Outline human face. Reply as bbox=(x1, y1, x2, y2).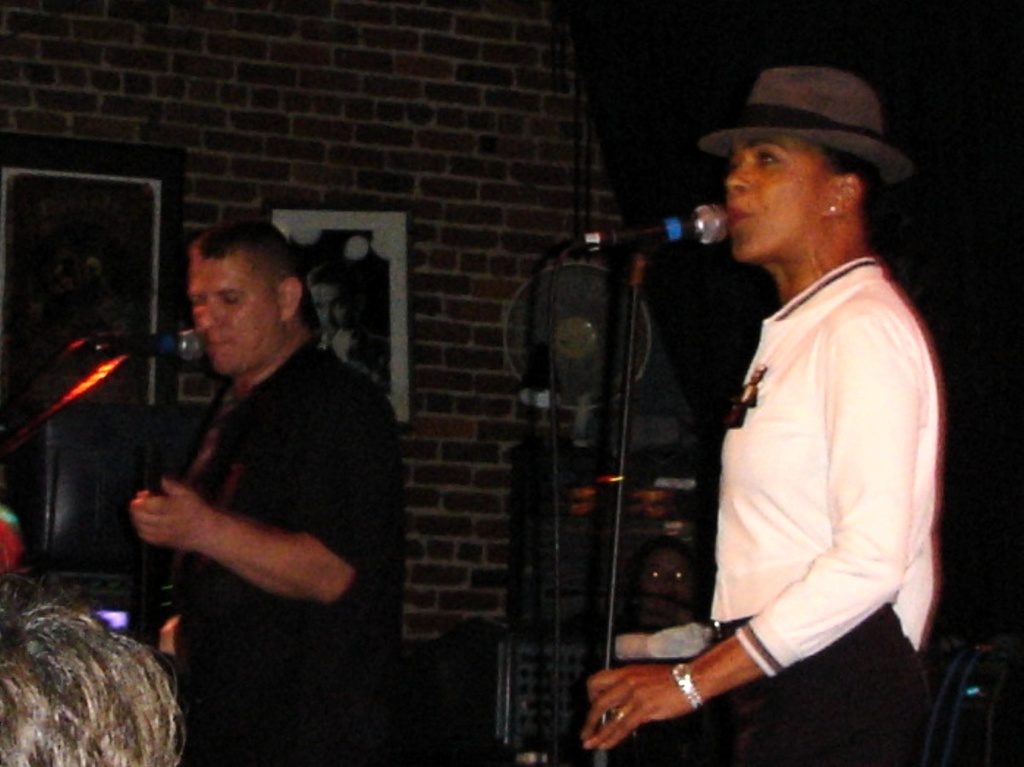
bbox=(187, 261, 286, 374).
